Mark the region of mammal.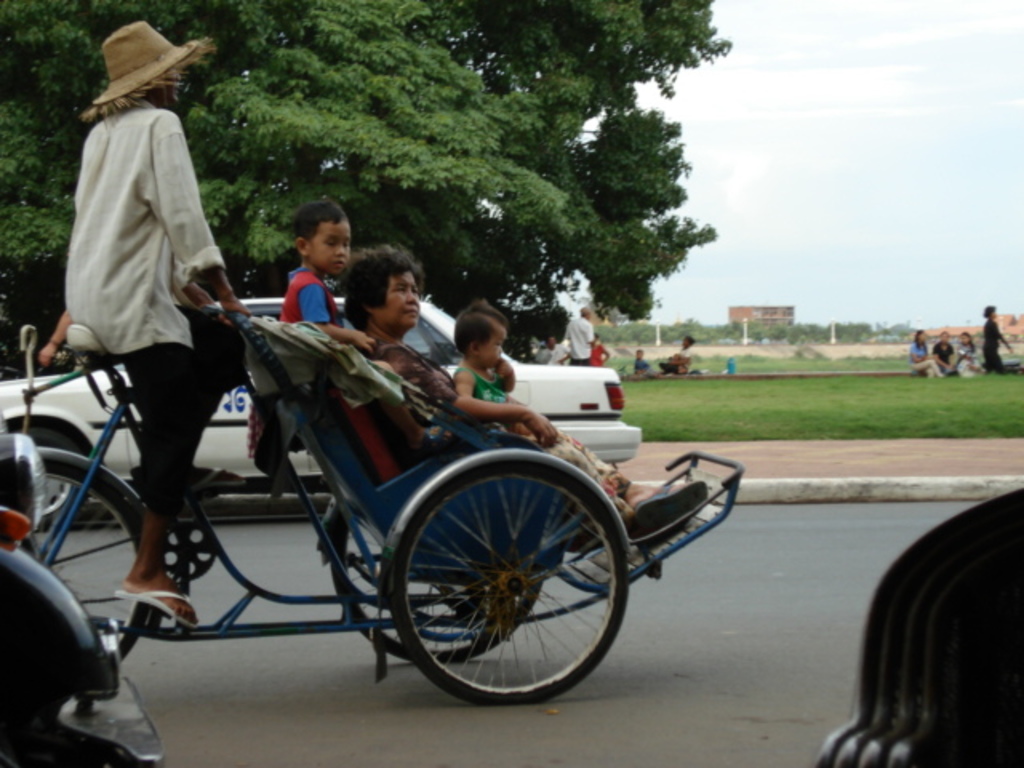
Region: 542, 333, 562, 362.
